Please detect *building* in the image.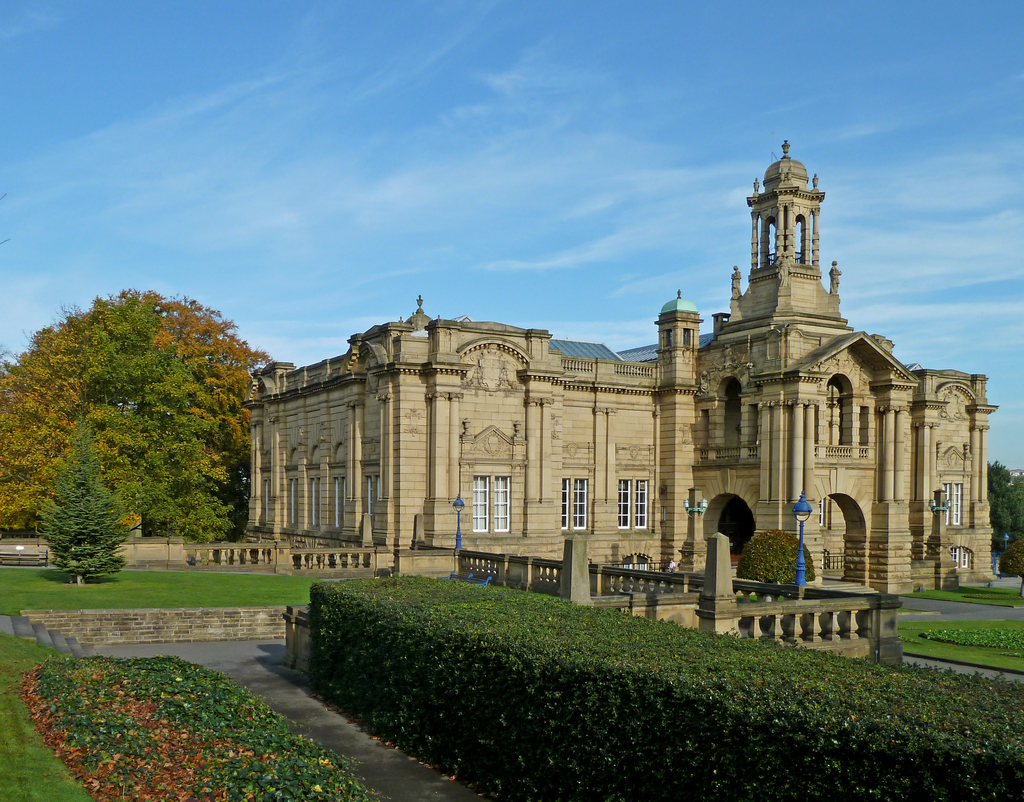
select_region(246, 135, 996, 586).
